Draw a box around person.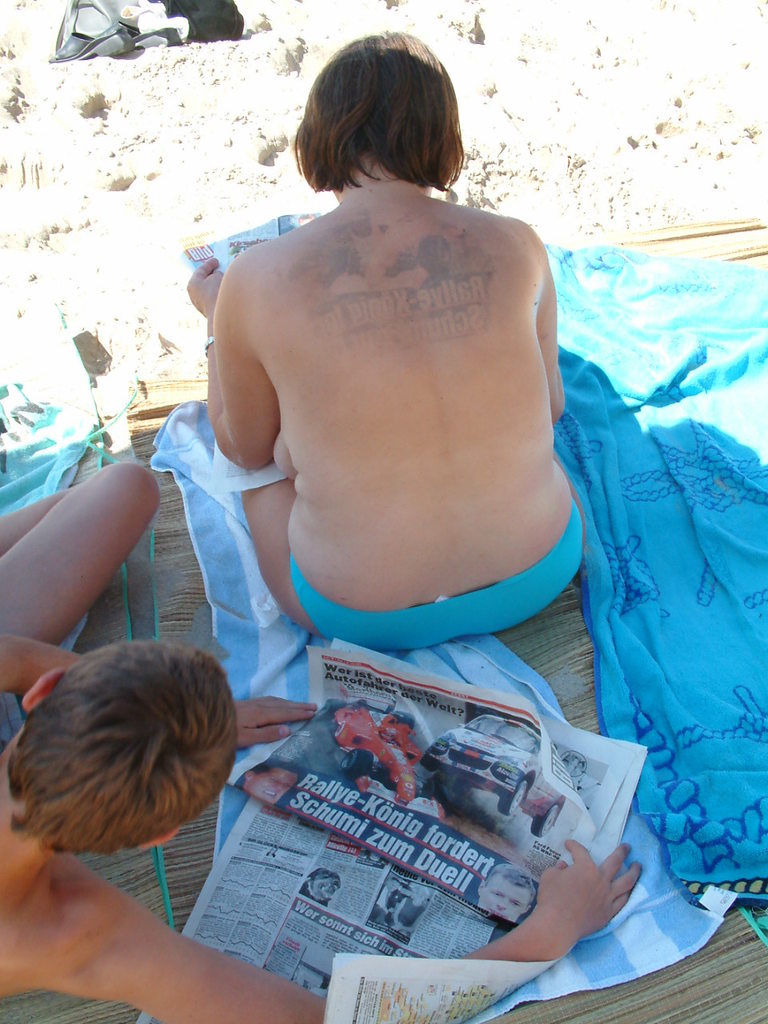
[left=475, top=869, right=533, bottom=930].
